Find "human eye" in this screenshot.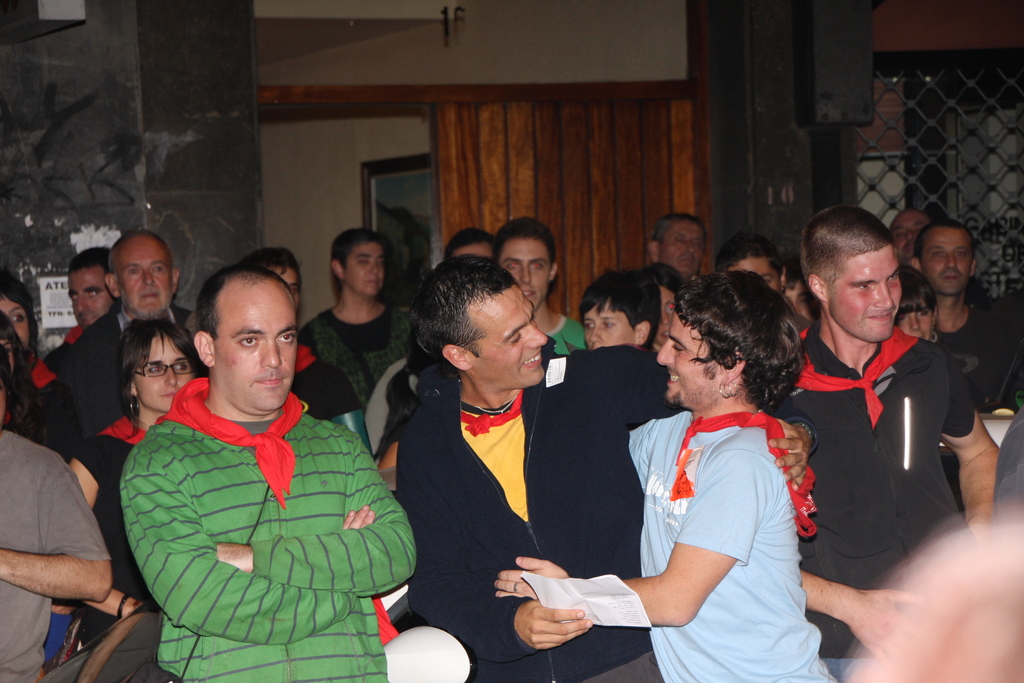
The bounding box for "human eye" is 148/364/164/378.
